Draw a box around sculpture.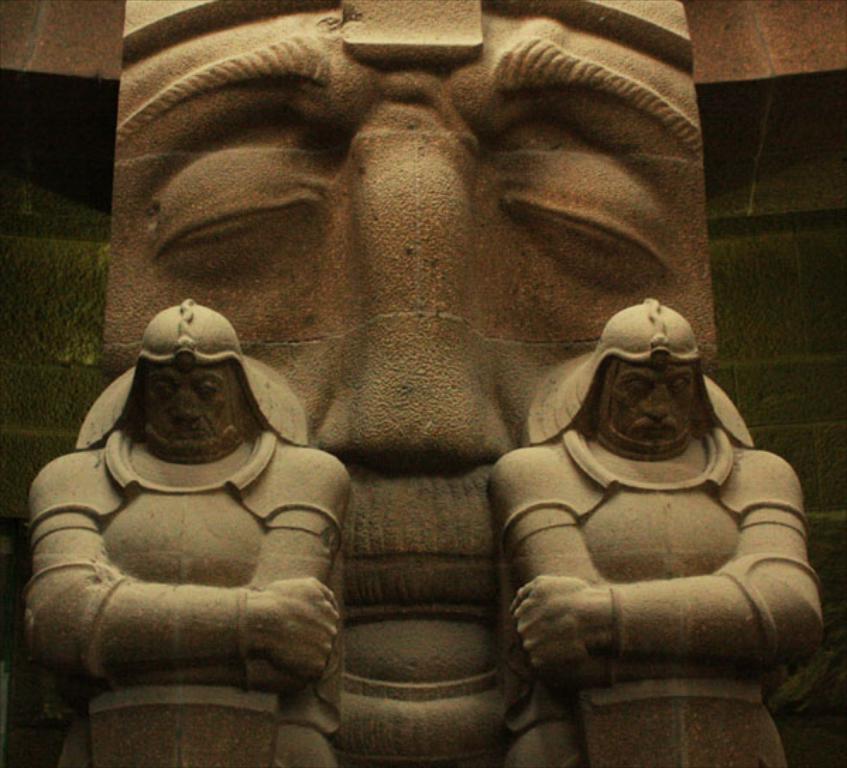
[61,40,768,750].
